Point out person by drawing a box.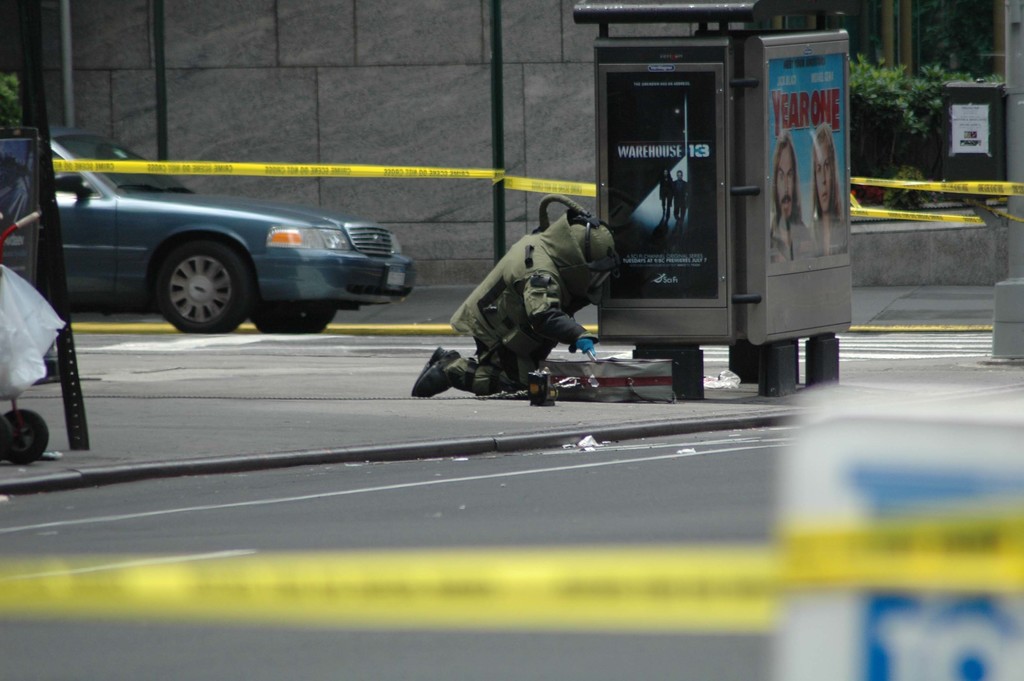
(758, 137, 824, 266).
